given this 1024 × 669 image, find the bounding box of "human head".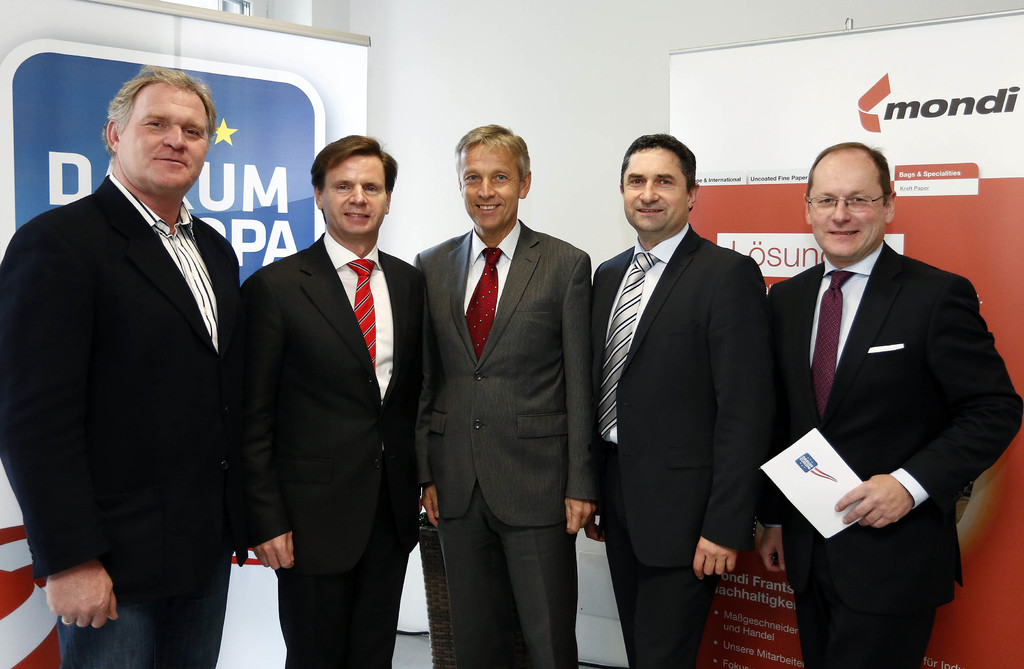
<bbox>452, 119, 530, 233</bbox>.
